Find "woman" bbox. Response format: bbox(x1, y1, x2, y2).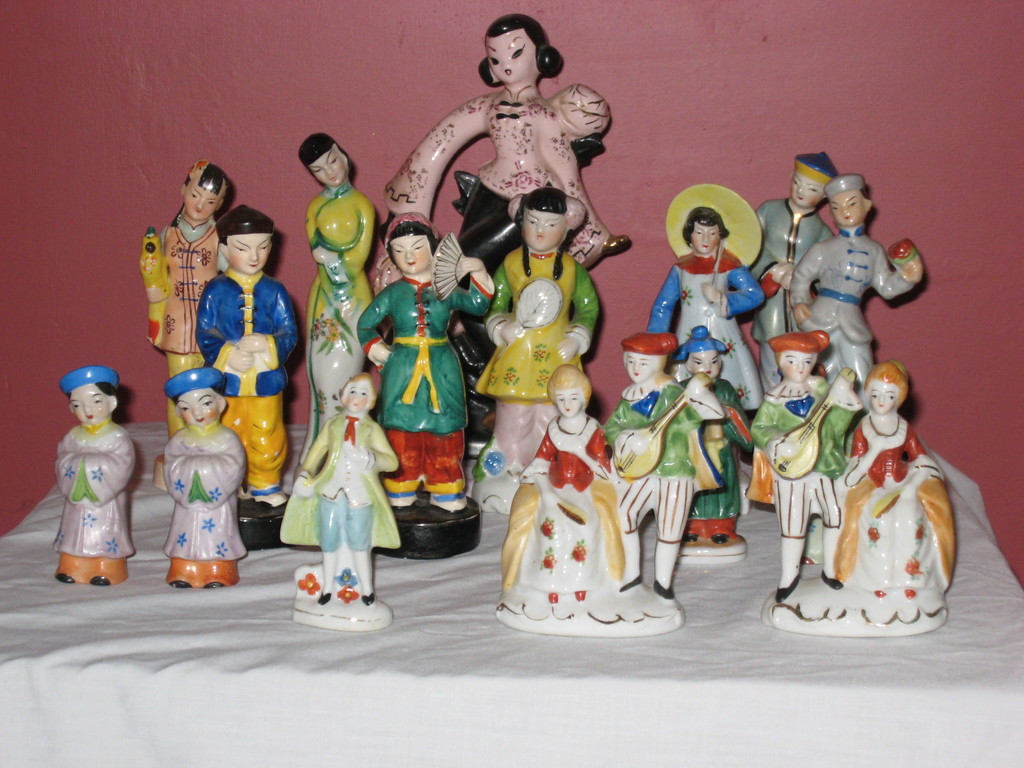
bbox(479, 186, 602, 481).
